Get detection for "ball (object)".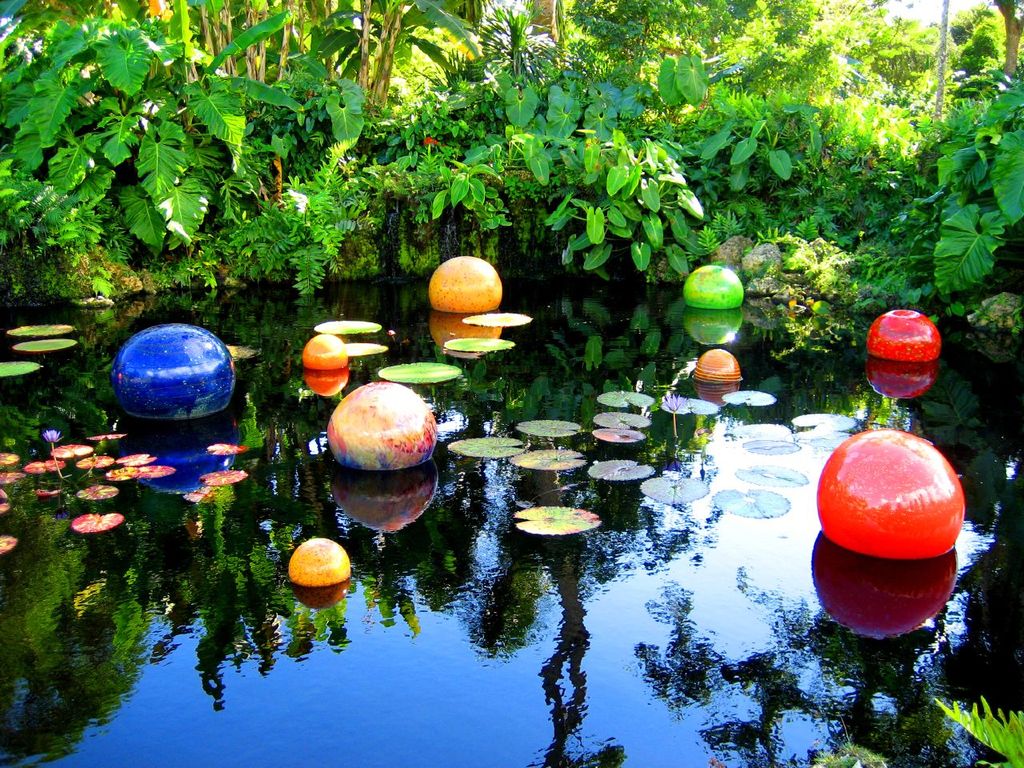
Detection: x1=864, y1=306, x2=942, y2=358.
